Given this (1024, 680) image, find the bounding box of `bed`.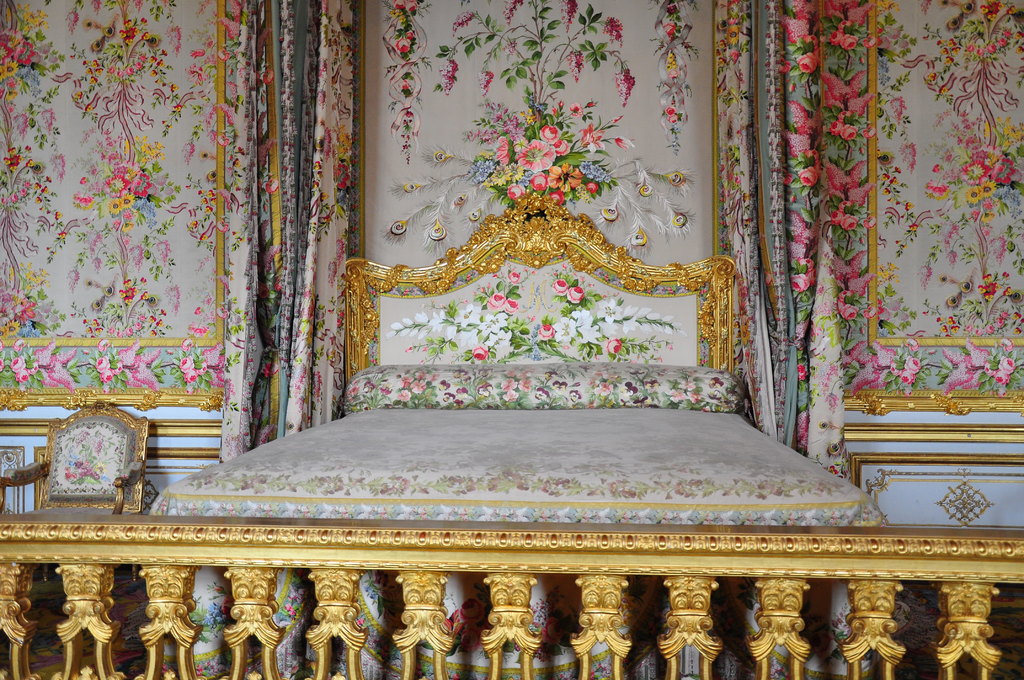
{"left": 0, "top": 190, "right": 1023, "bottom": 679}.
